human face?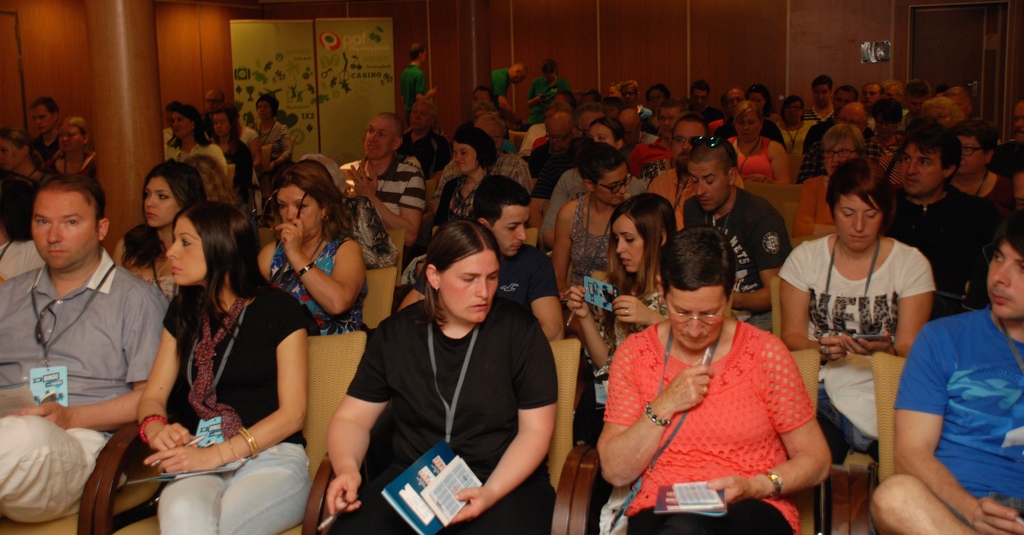
[left=364, top=117, right=393, bottom=160]
